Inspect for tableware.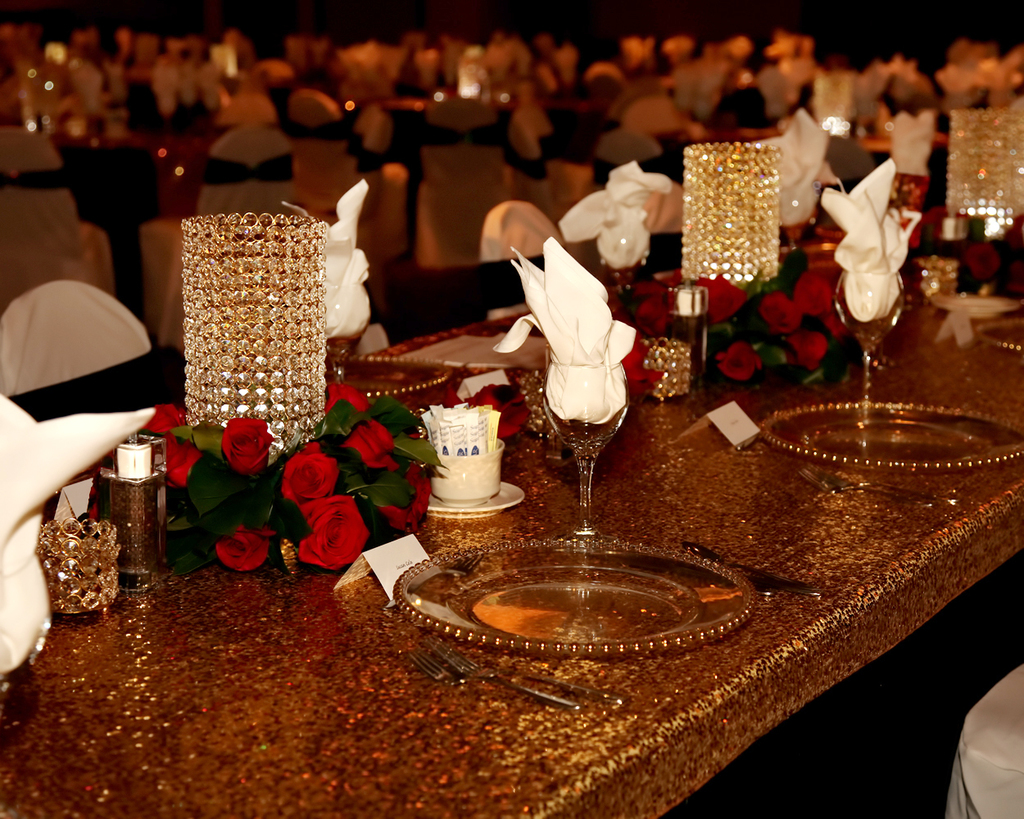
Inspection: bbox=(326, 286, 365, 378).
